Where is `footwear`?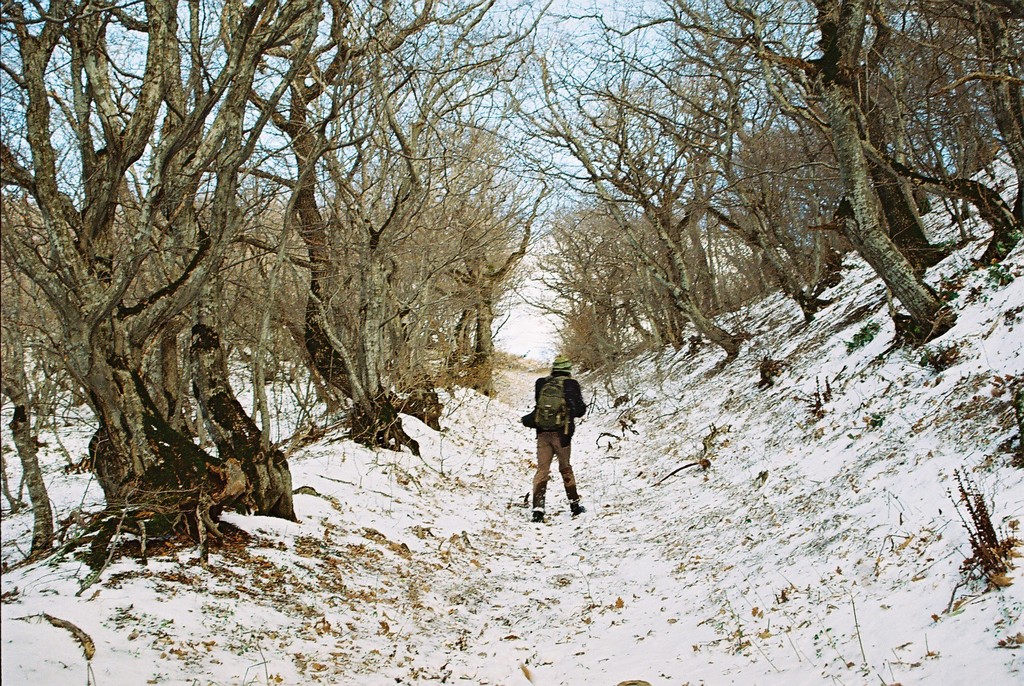
{"x1": 529, "y1": 482, "x2": 545, "y2": 525}.
